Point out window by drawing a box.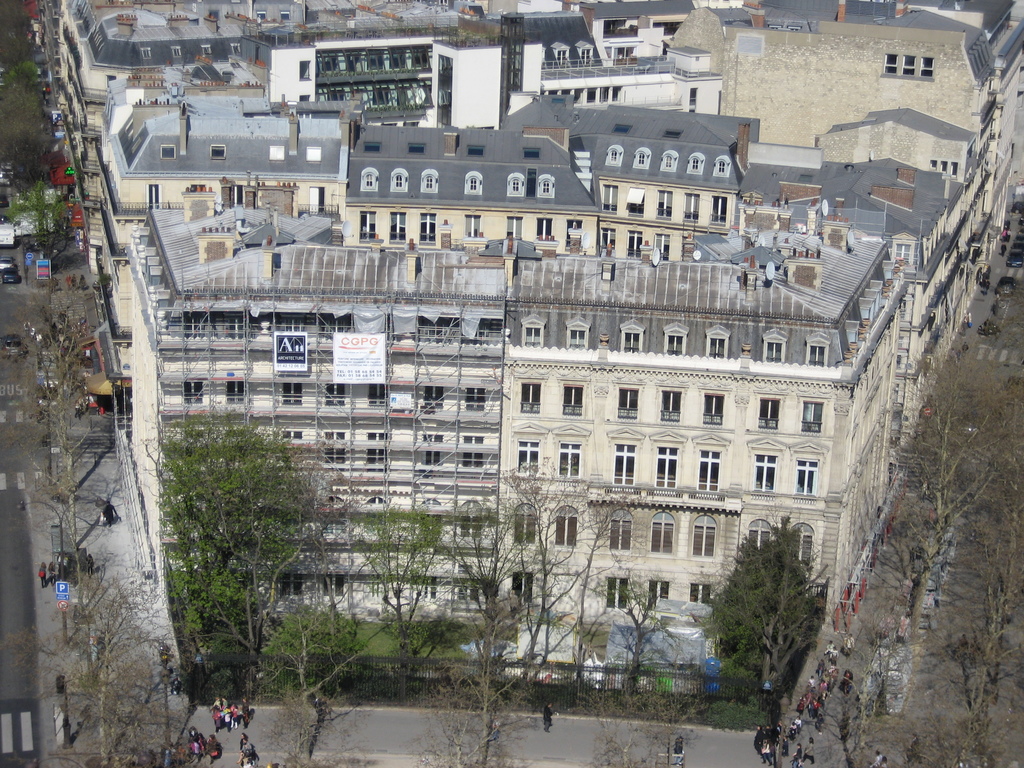
box(688, 524, 717, 555).
